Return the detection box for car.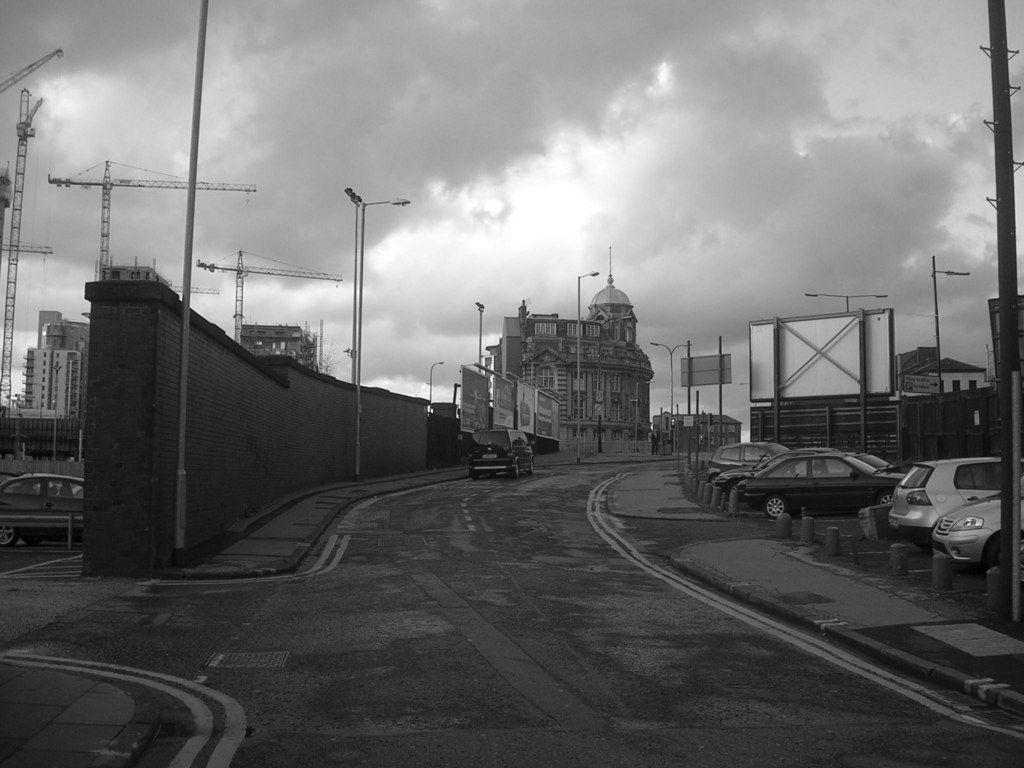
733:449:903:522.
